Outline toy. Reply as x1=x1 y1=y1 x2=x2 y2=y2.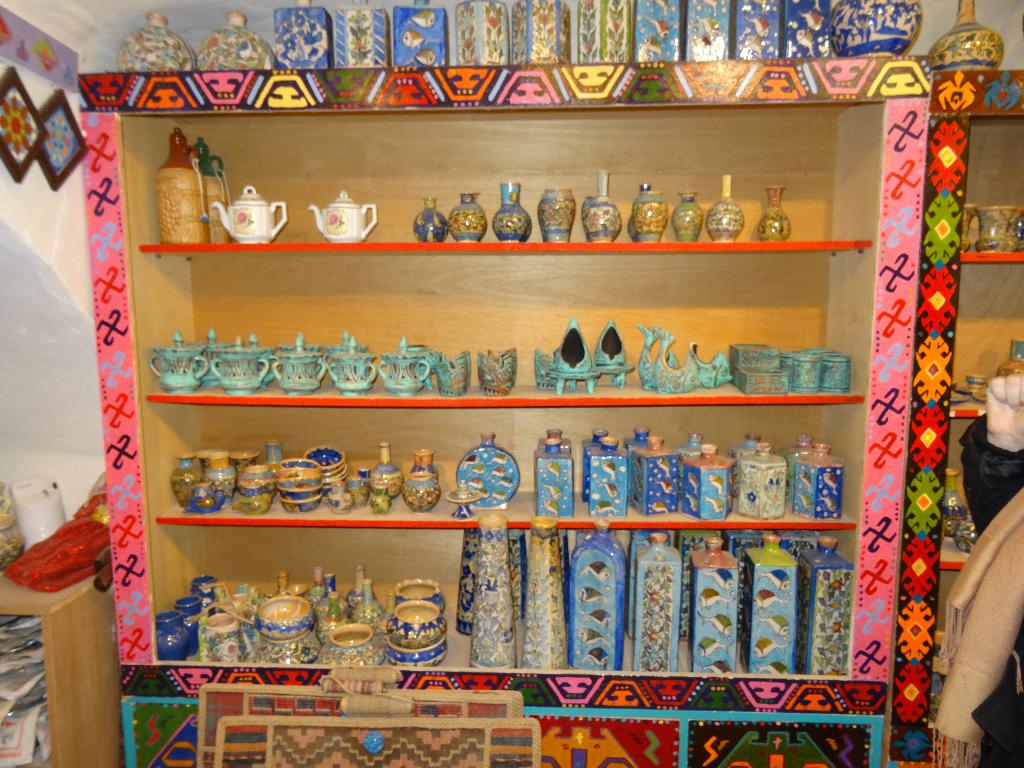
x1=241 y1=334 x2=278 y2=385.
